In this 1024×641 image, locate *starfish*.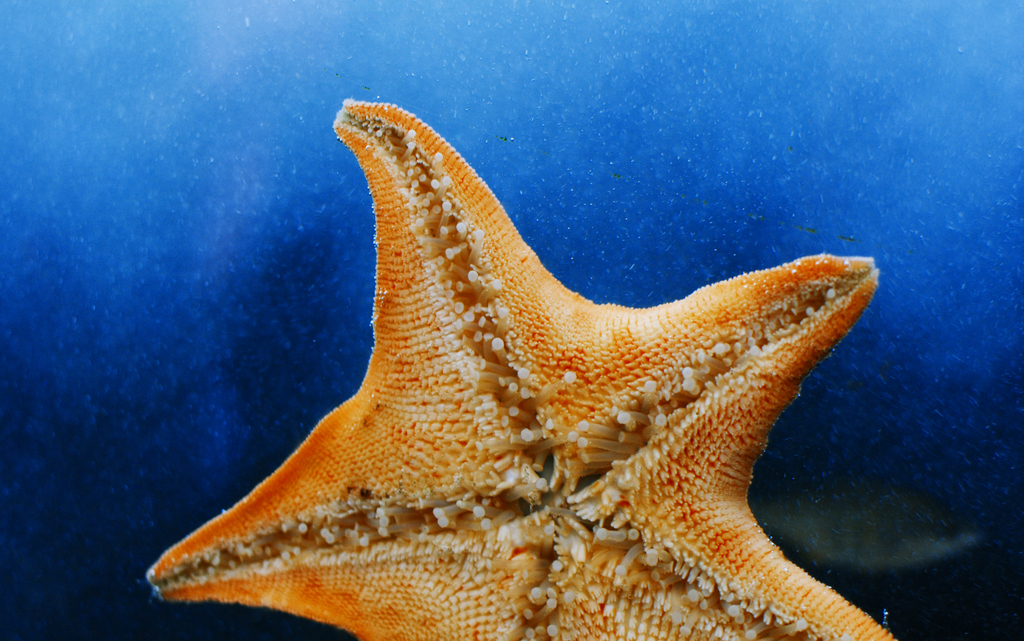
Bounding box: crop(145, 99, 881, 640).
